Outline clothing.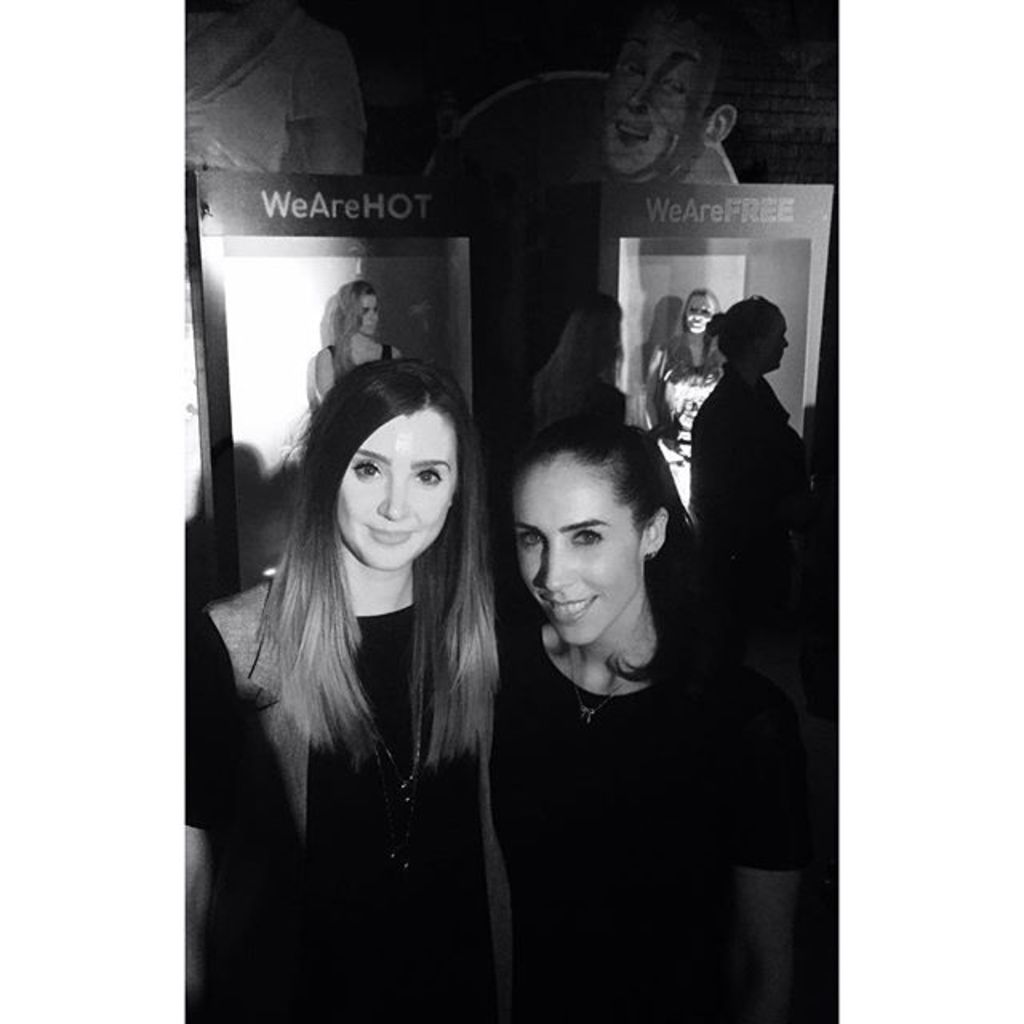
Outline: 134 555 475 1022.
